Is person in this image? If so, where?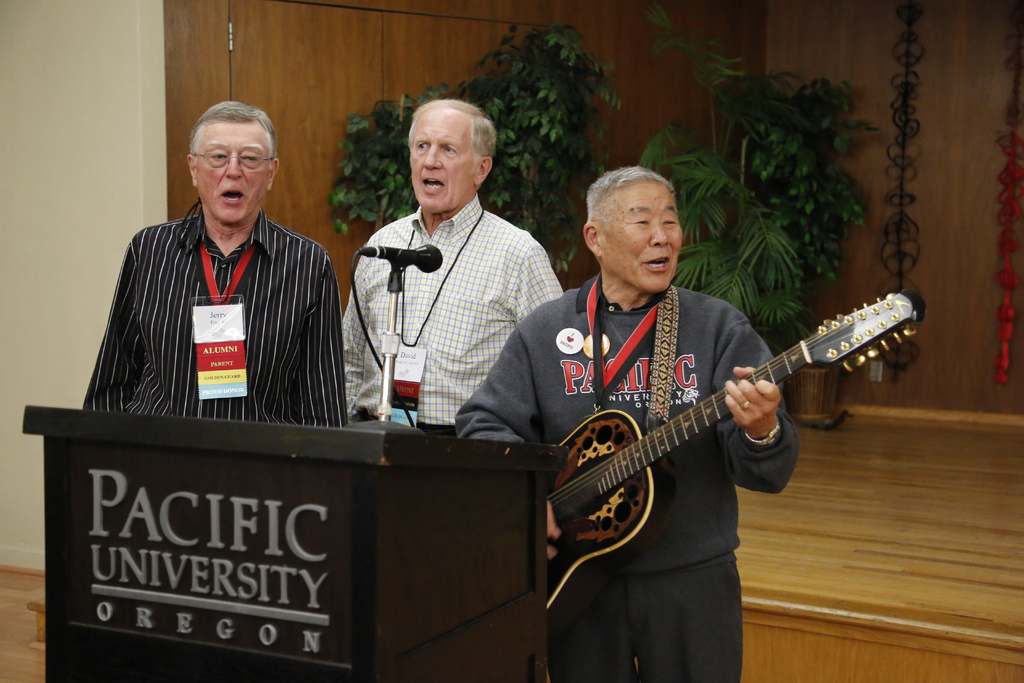
Yes, at bbox=[336, 104, 568, 432].
